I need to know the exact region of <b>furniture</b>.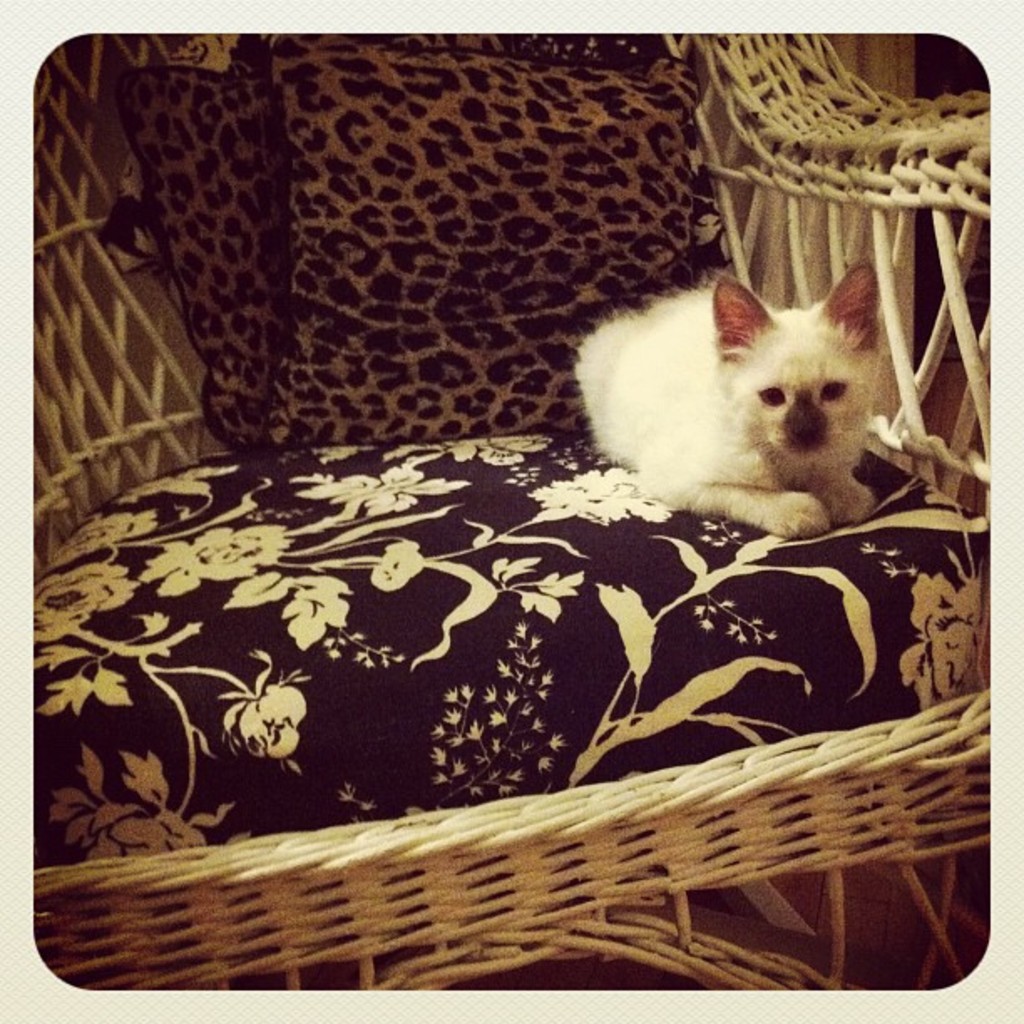
Region: select_region(33, 37, 991, 991).
